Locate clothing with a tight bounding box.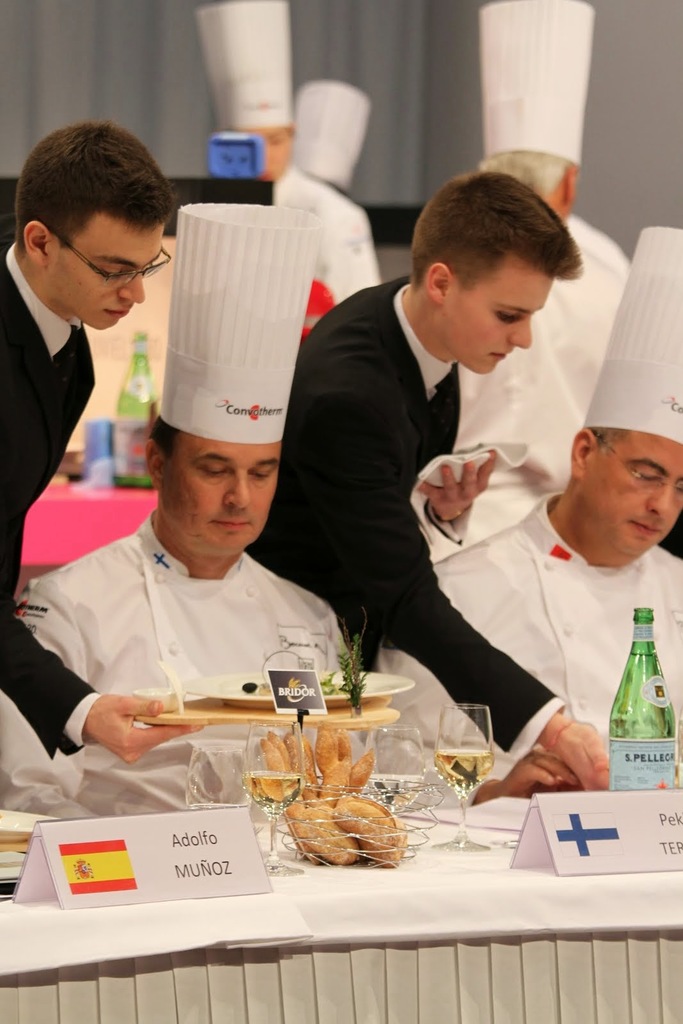
<region>446, 218, 631, 487</region>.
